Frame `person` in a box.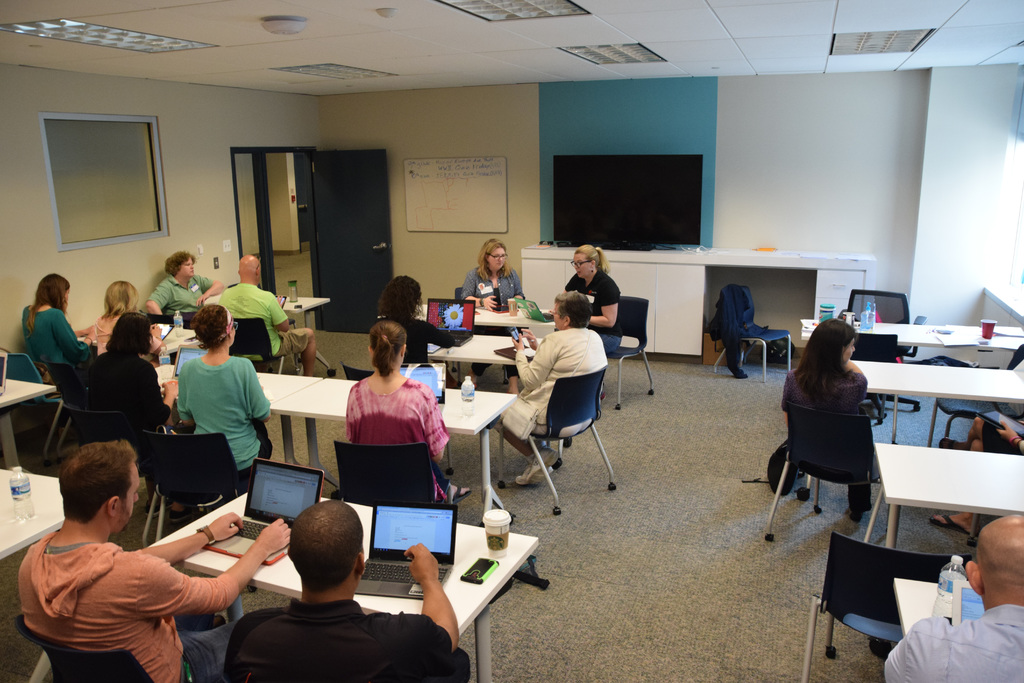
pyautogui.locateOnScreen(883, 512, 1023, 682).
